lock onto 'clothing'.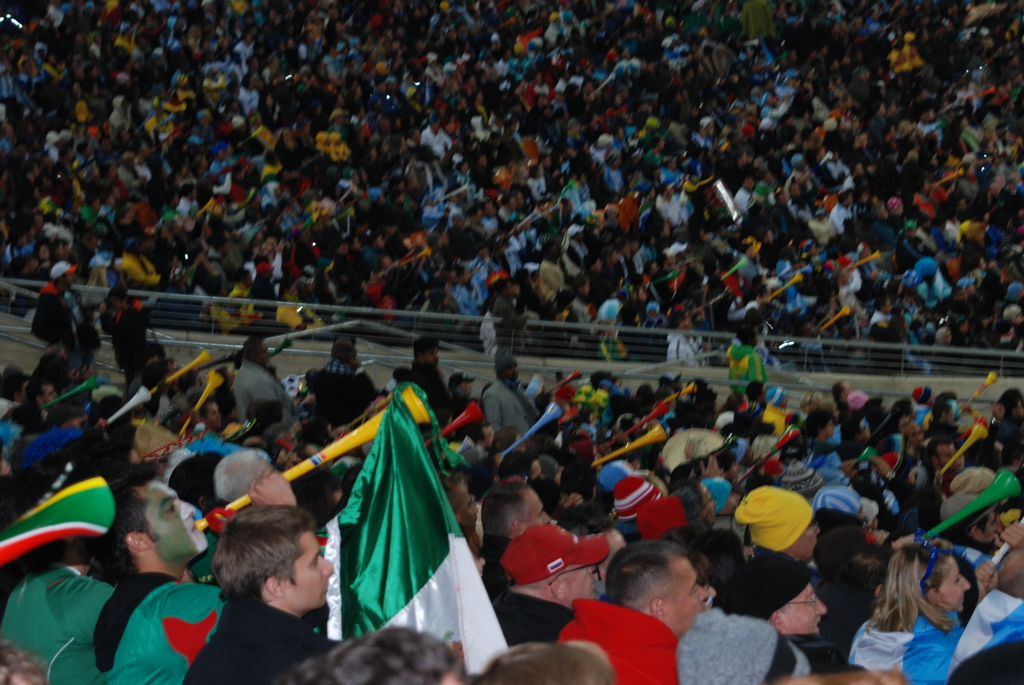
Locked: crop(0, 387, 18, 427).
